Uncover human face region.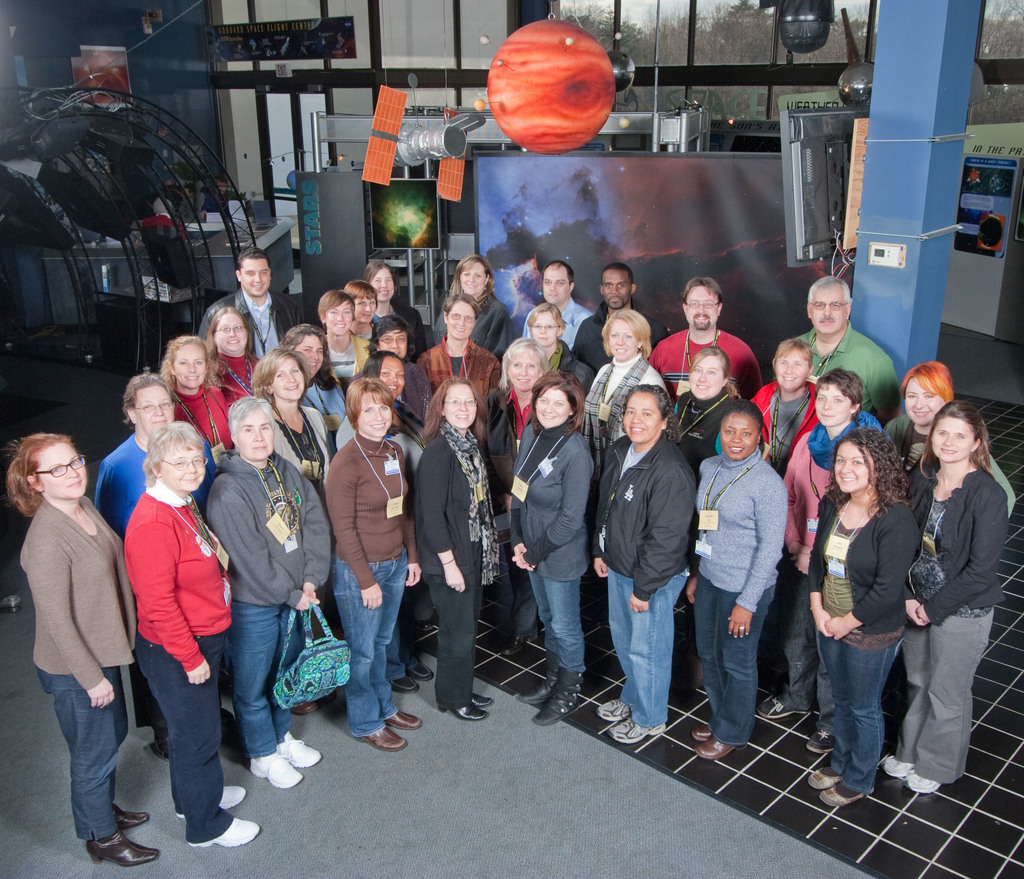
Uncovered: 377:325:413:358.
